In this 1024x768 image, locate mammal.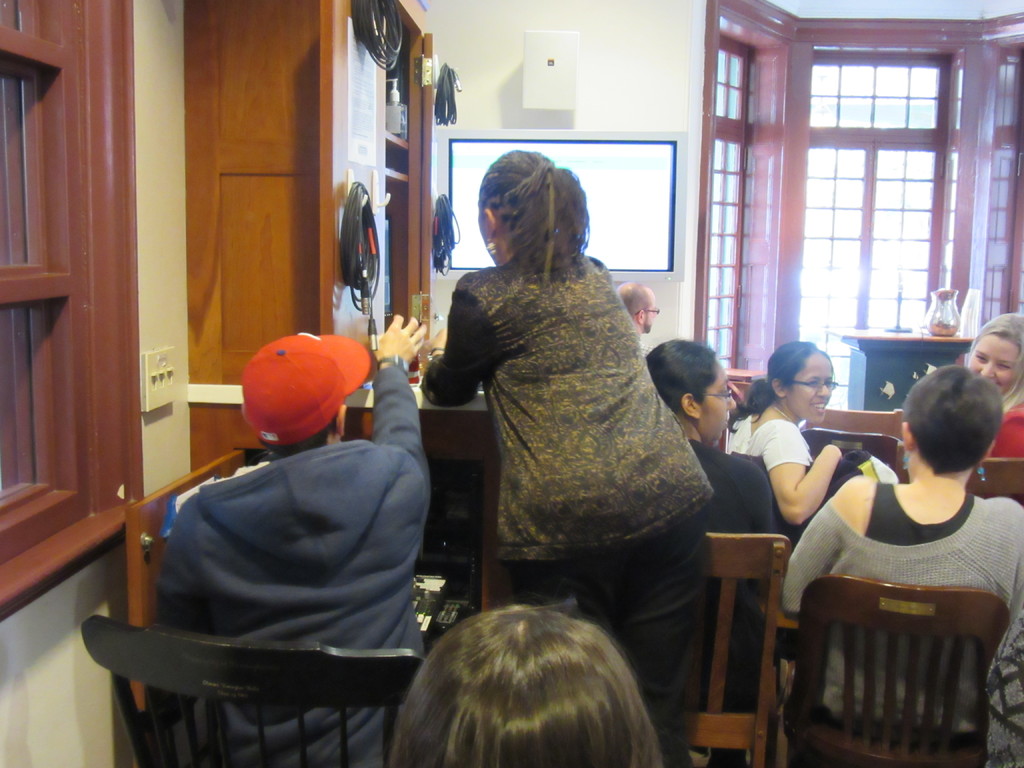
Bounding box: rect(642, 340, 774, 767).
